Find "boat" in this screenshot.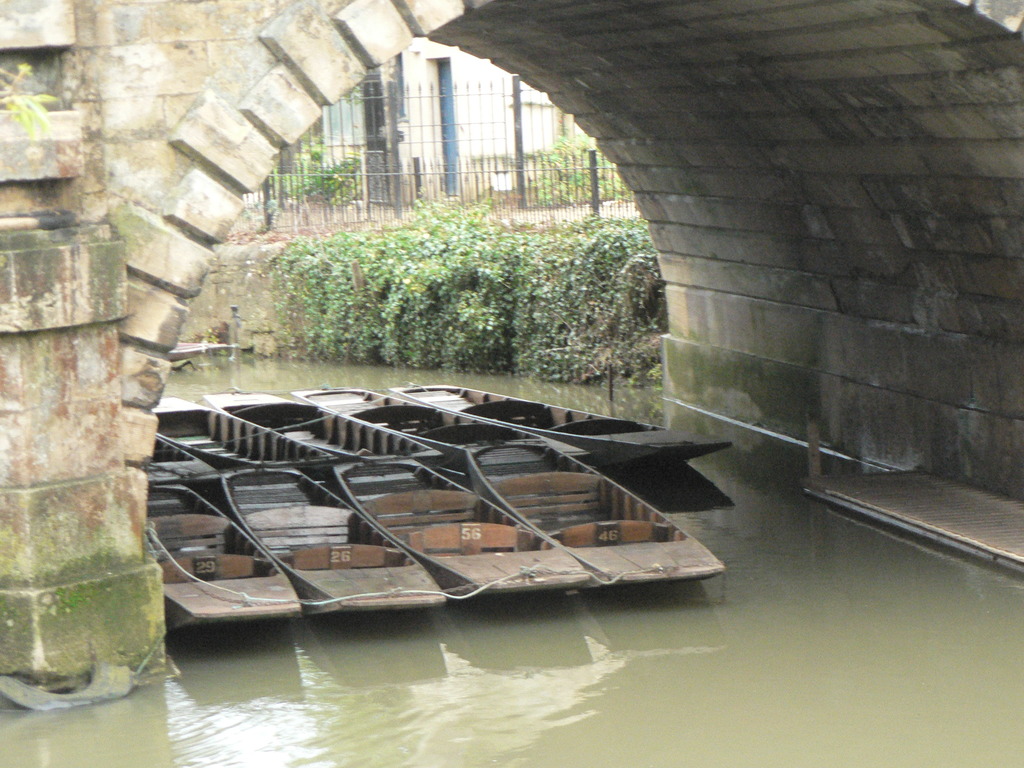
The bounding box for "boat" is (155, 395, 335, 479).
